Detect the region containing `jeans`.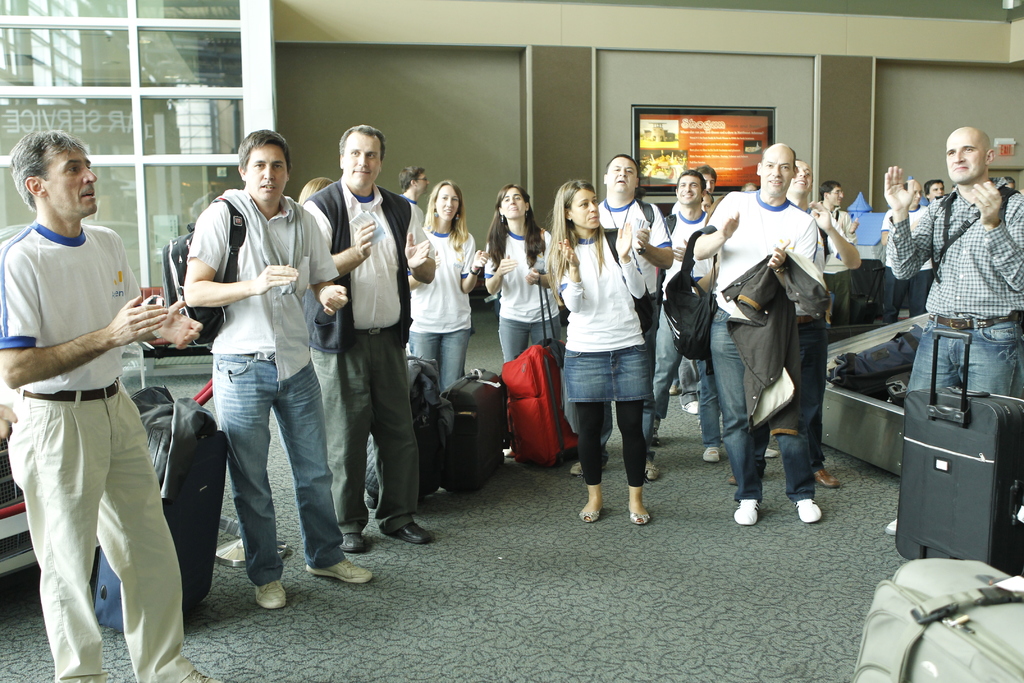
645,302,715,453.
